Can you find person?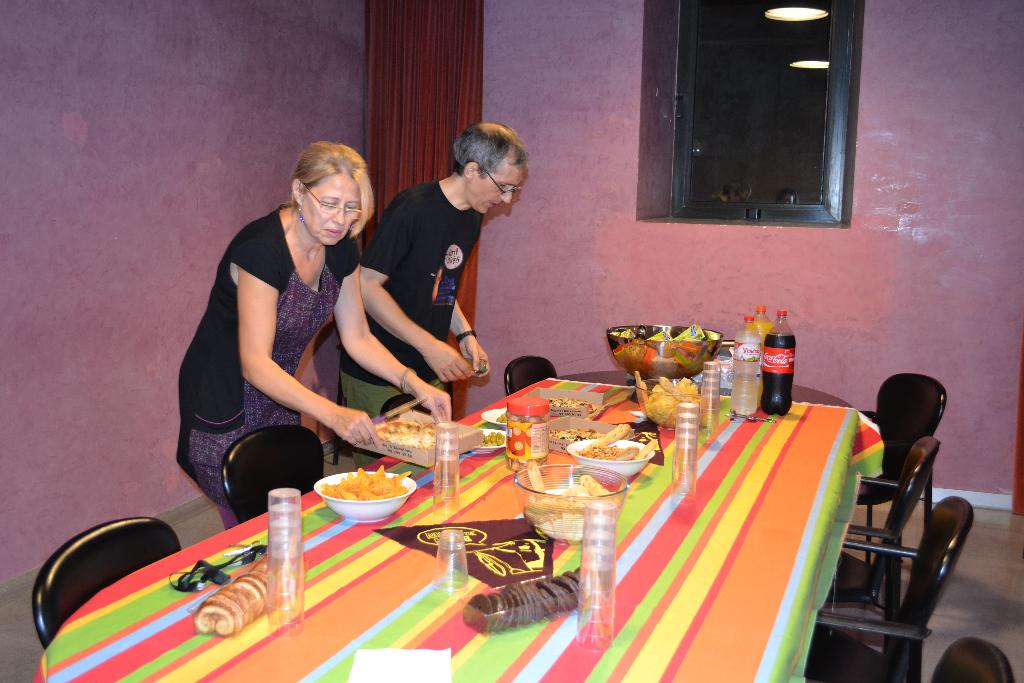
Yes, bounding box: [178, 143, 452, 524].
